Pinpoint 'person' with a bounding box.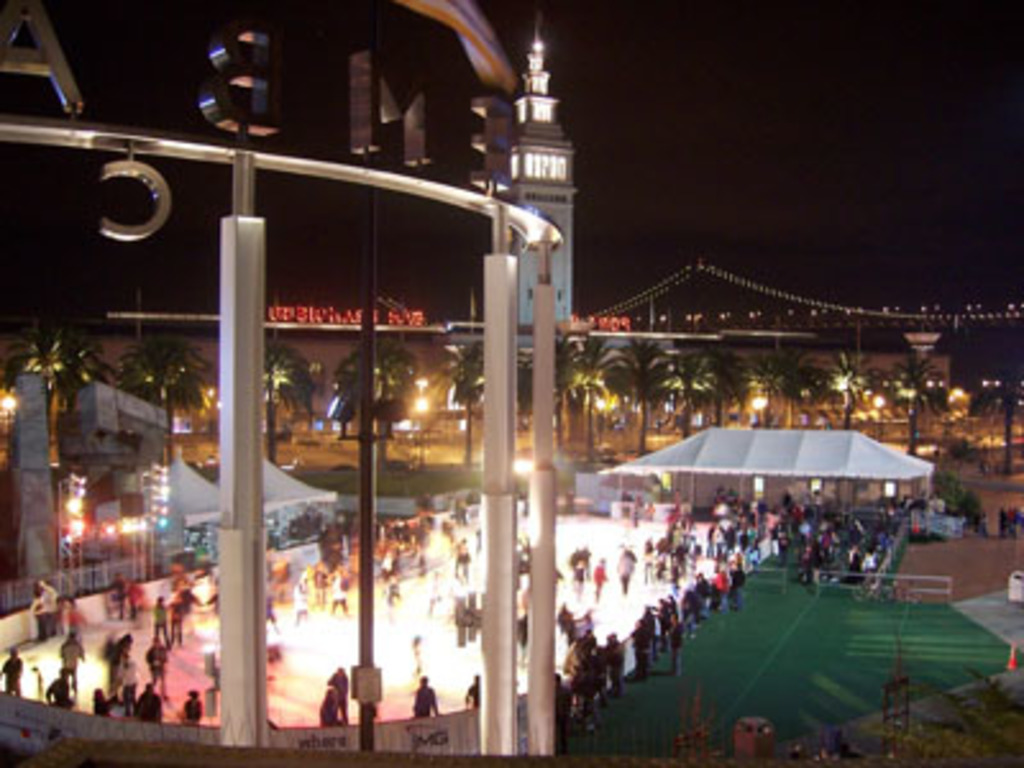
{"left": 105, "top": 571, "right": 125, "bottom": 625}.
